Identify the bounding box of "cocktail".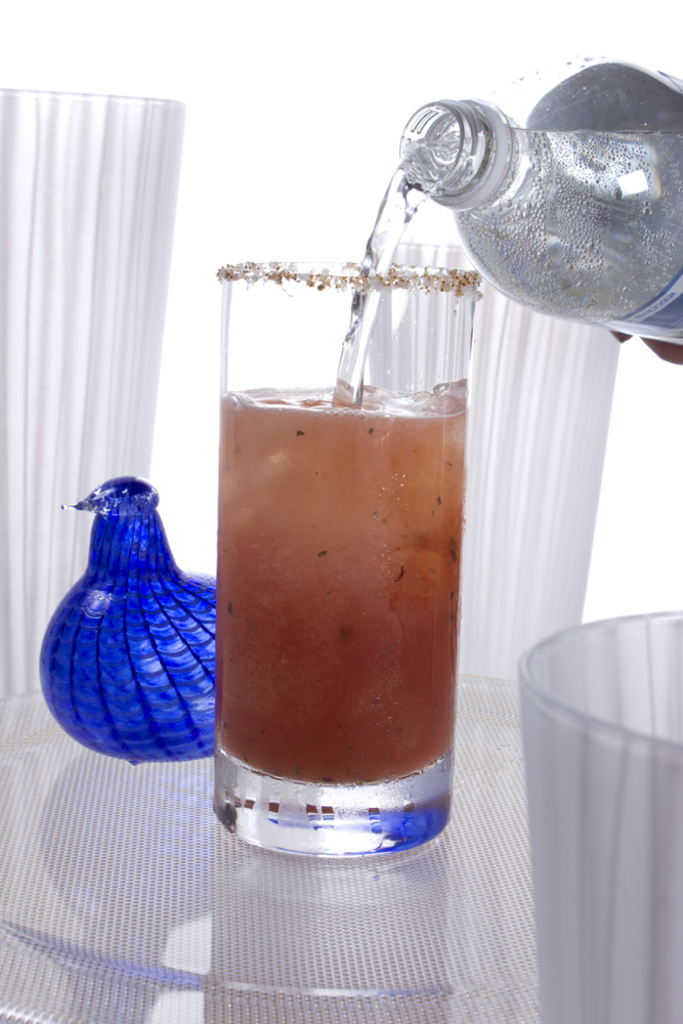
locate(199, 307, 479, 846).
